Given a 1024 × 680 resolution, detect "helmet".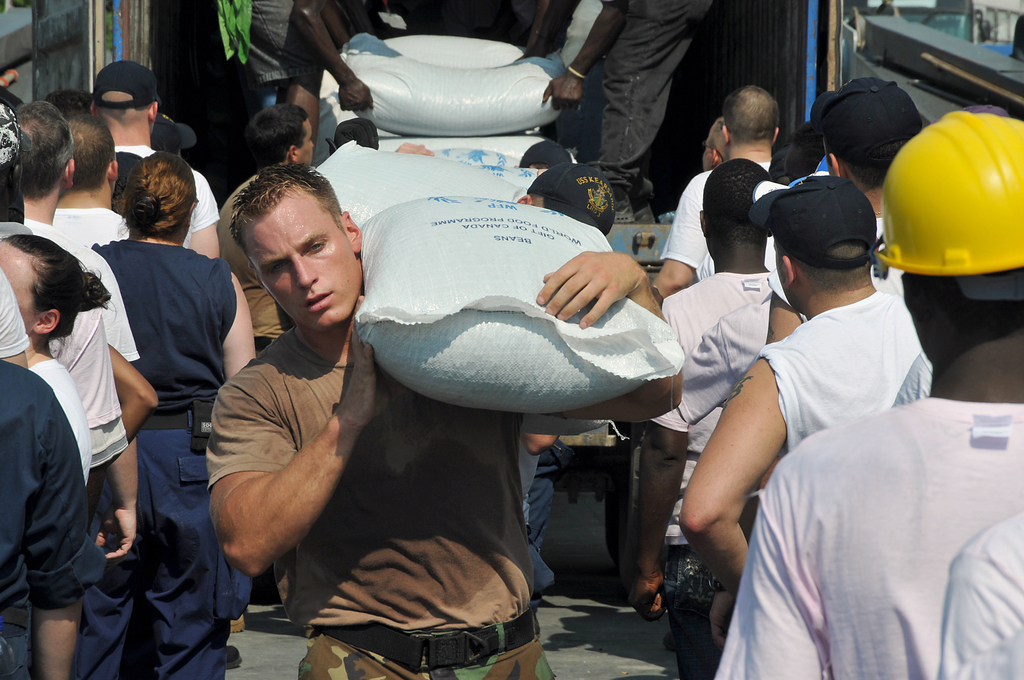
[900,93,1018,301].
